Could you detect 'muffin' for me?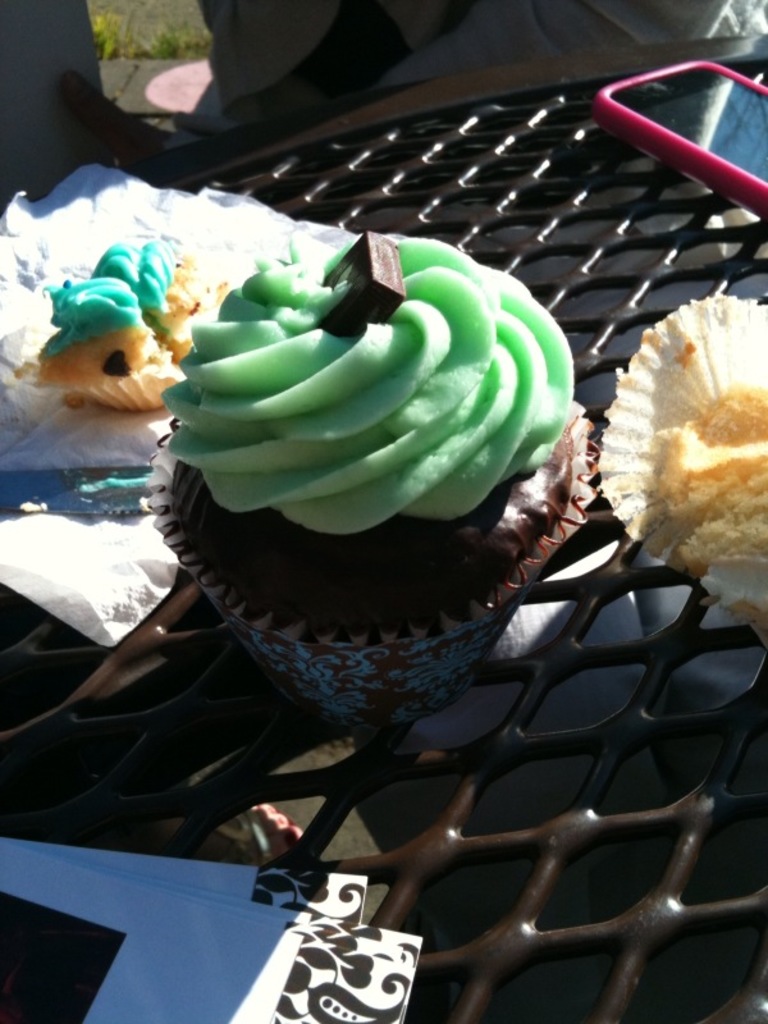
Detection result: box(649, 375, 767, 612).
